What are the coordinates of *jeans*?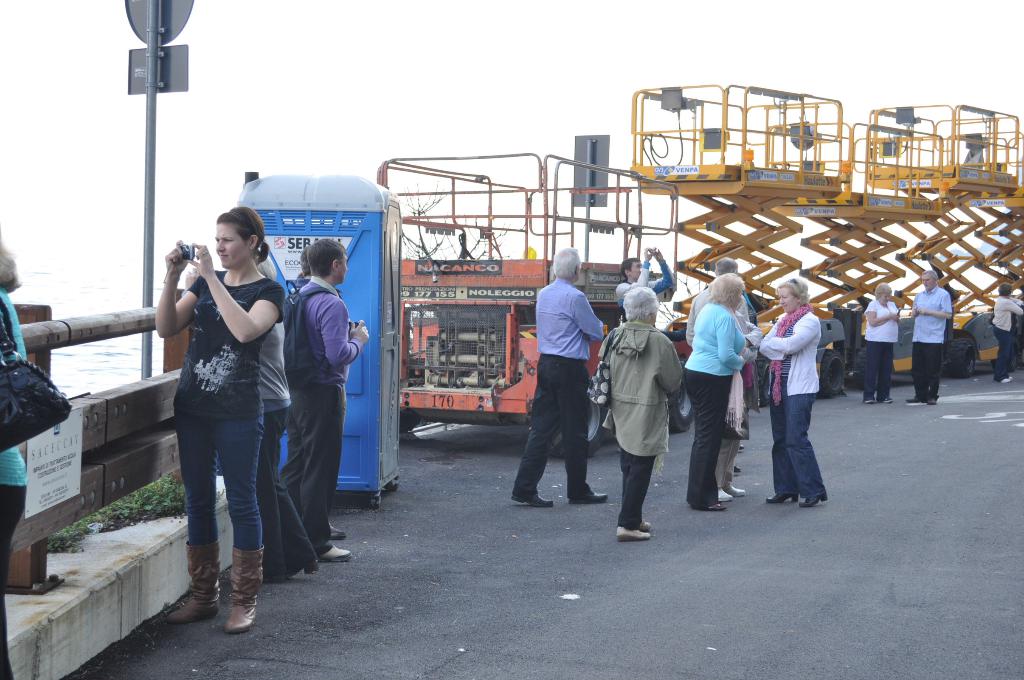
region(619, 448, 658, 531).
